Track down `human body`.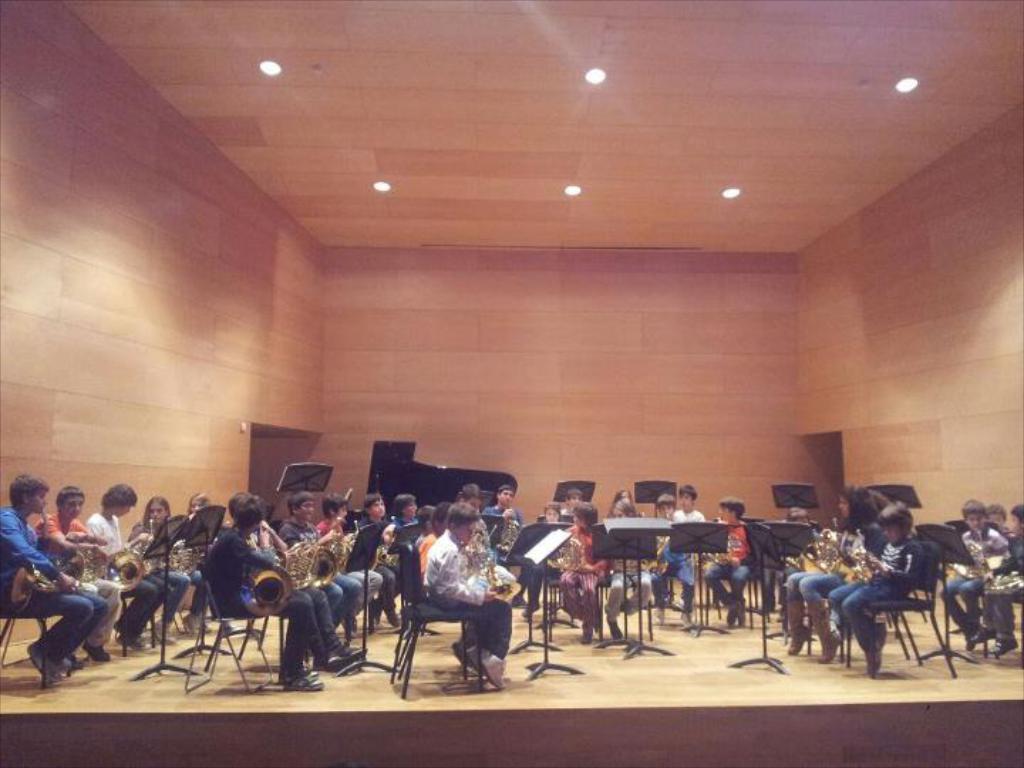
Tracked to region(839, 505, 956, 684).
